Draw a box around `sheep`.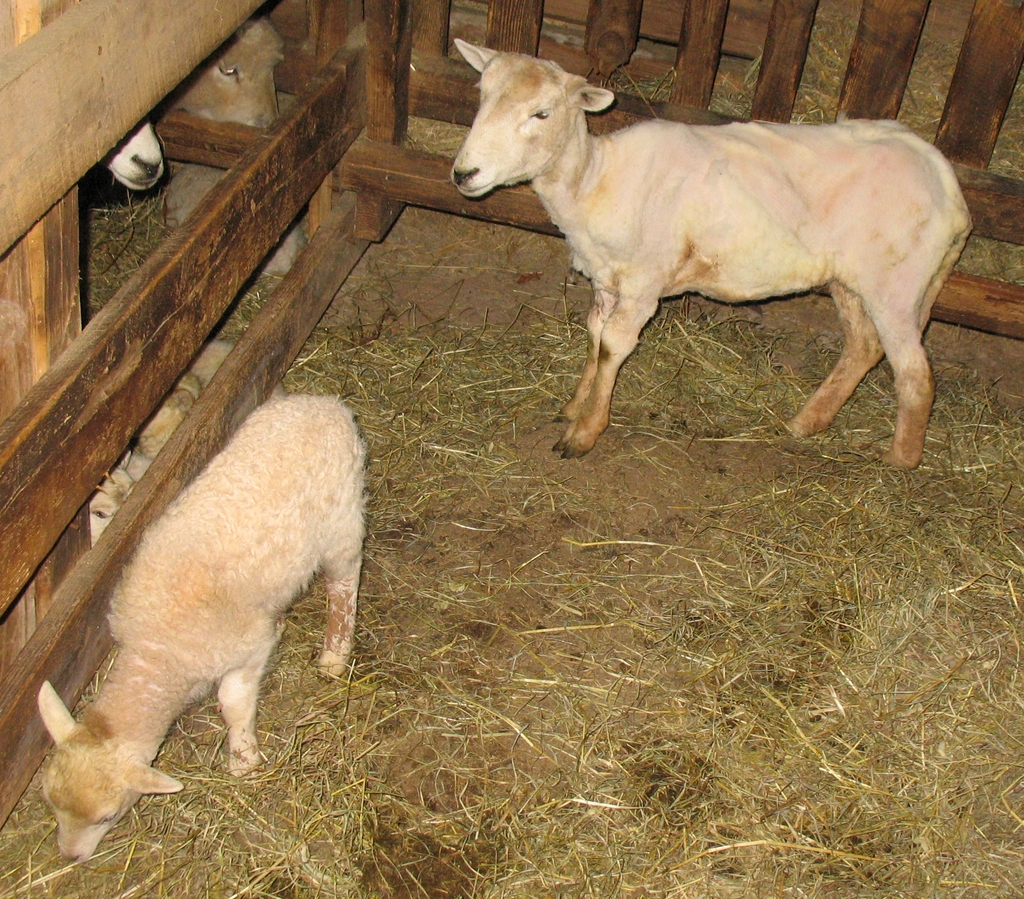
30 389 376 864.
